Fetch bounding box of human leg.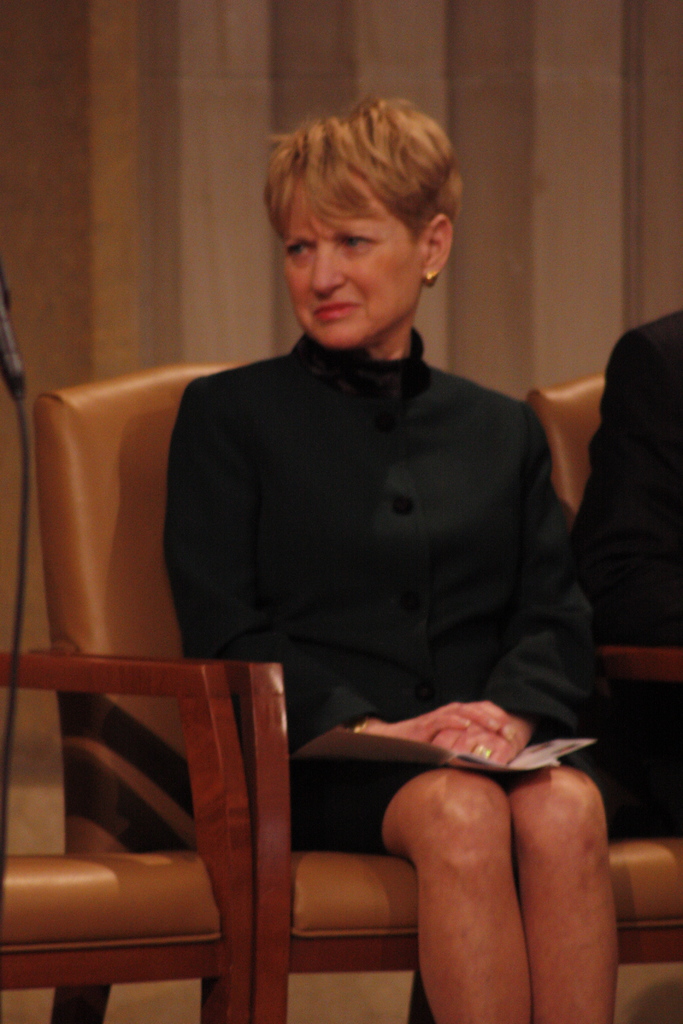
Bbox: region(499, 764, 620, 1023).
